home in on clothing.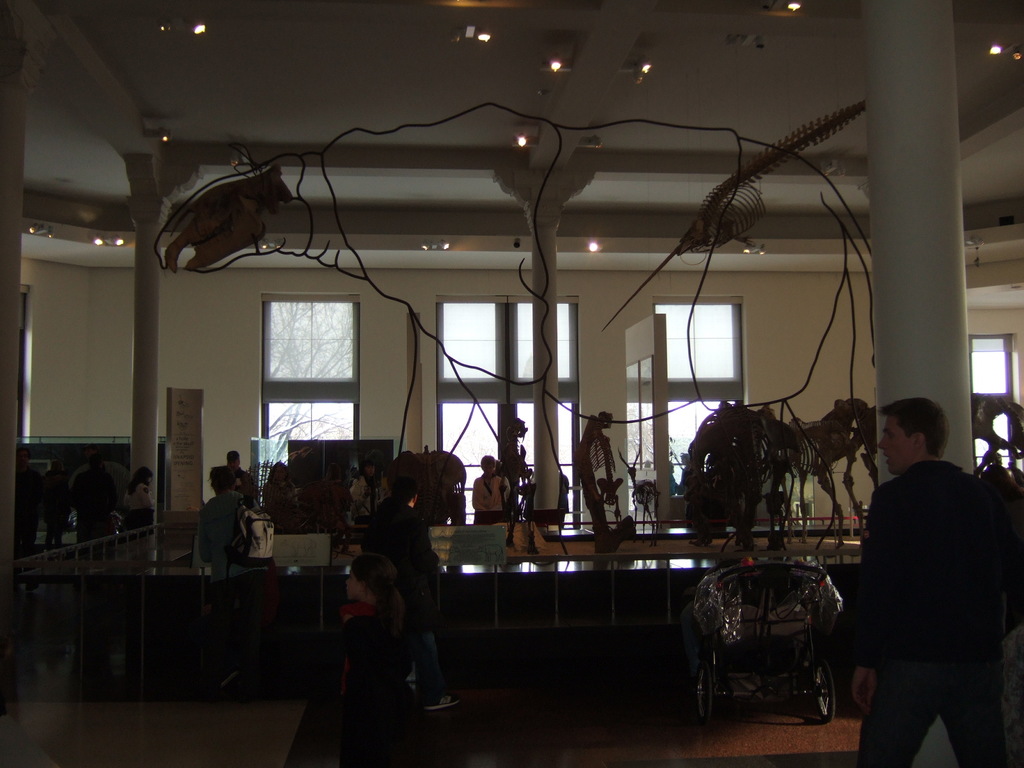
Homed in at 475:474:508:522.
